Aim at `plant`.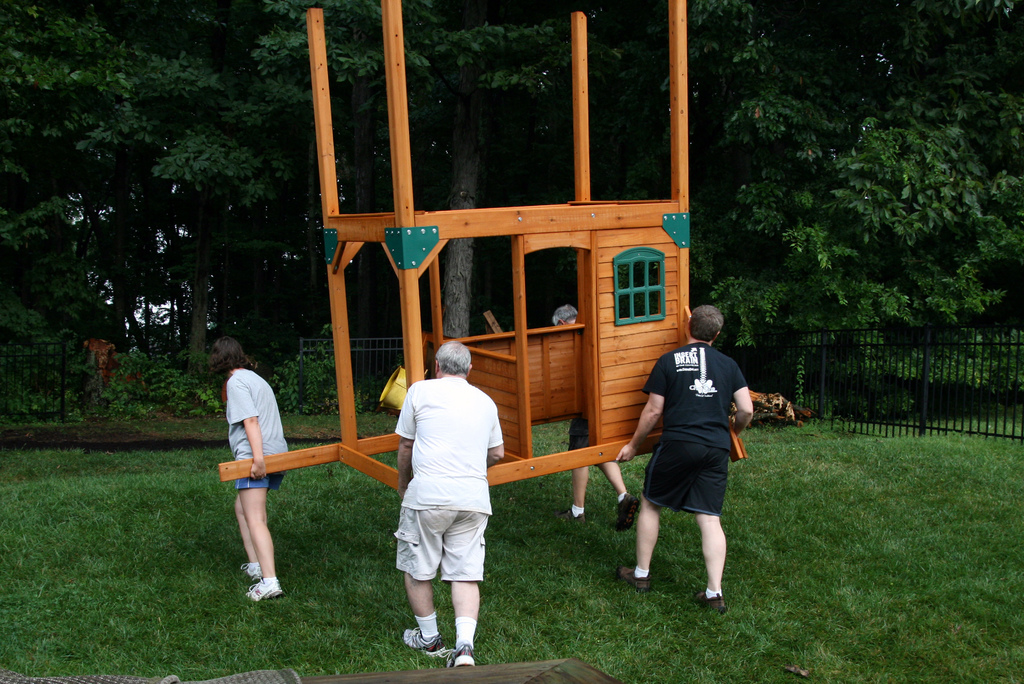
Aimed at <region>108, 332, 226, 414</region>.
